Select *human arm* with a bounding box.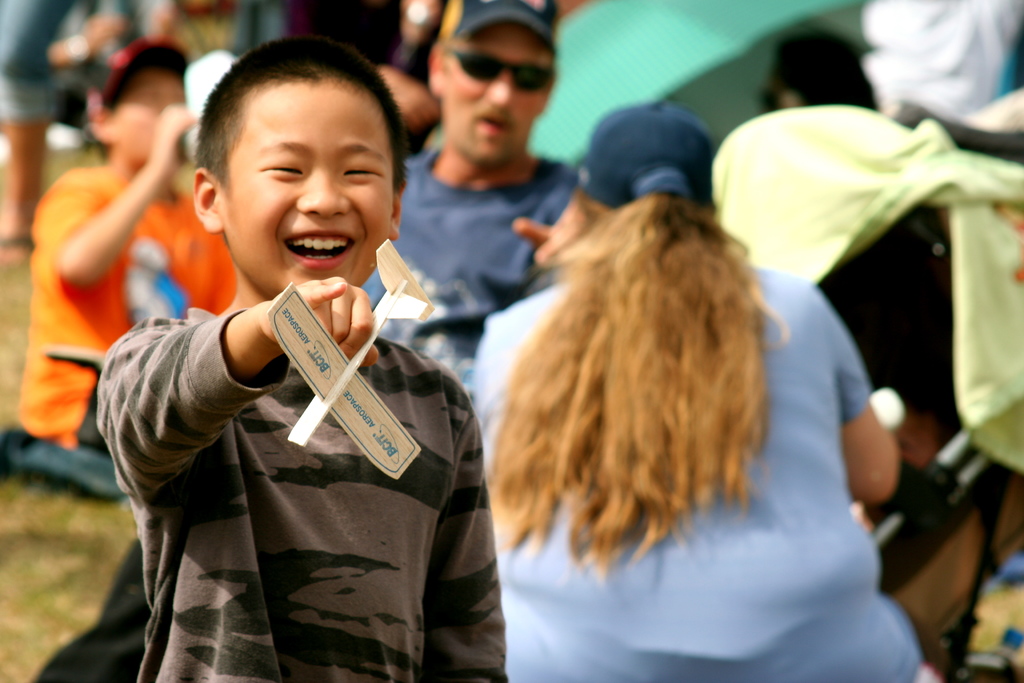
819 302 903 513.
